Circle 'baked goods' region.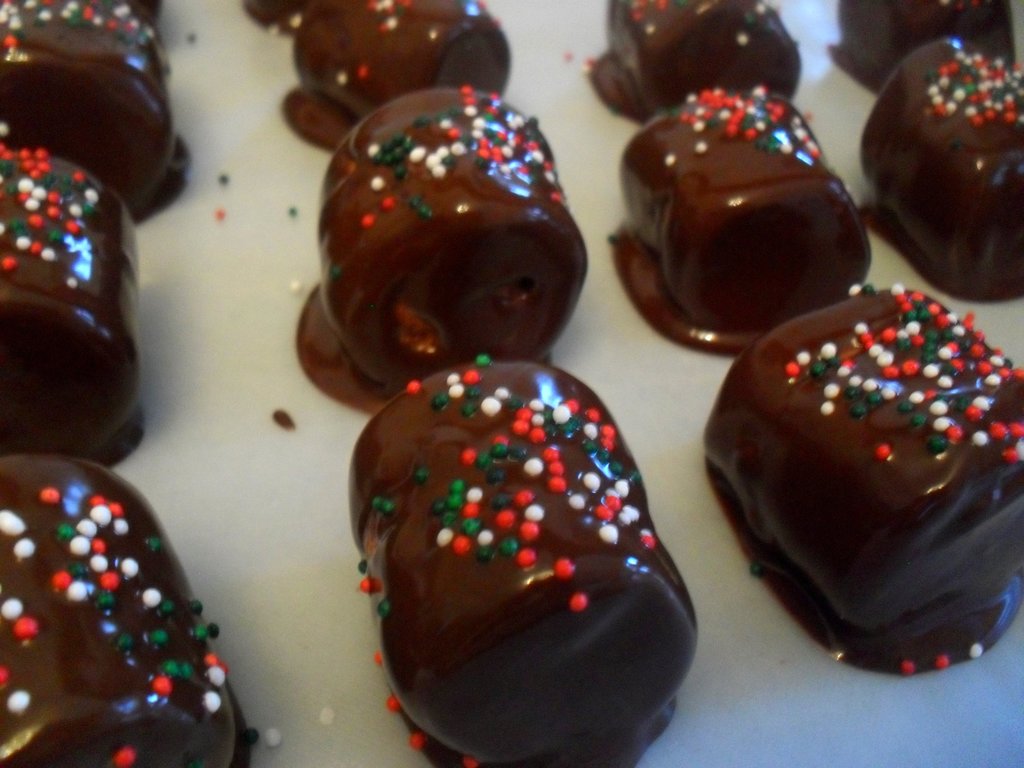
Region: select_region(854, 32, 1023, 305).
